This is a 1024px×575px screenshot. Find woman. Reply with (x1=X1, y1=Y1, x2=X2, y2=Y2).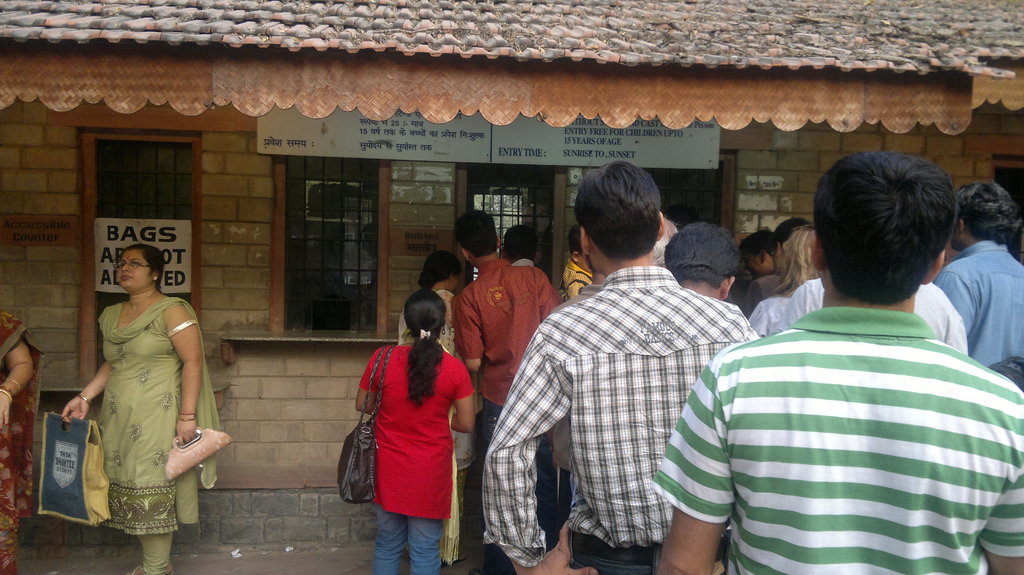
(x1=62, y1=231, x2=214, y2=551).
